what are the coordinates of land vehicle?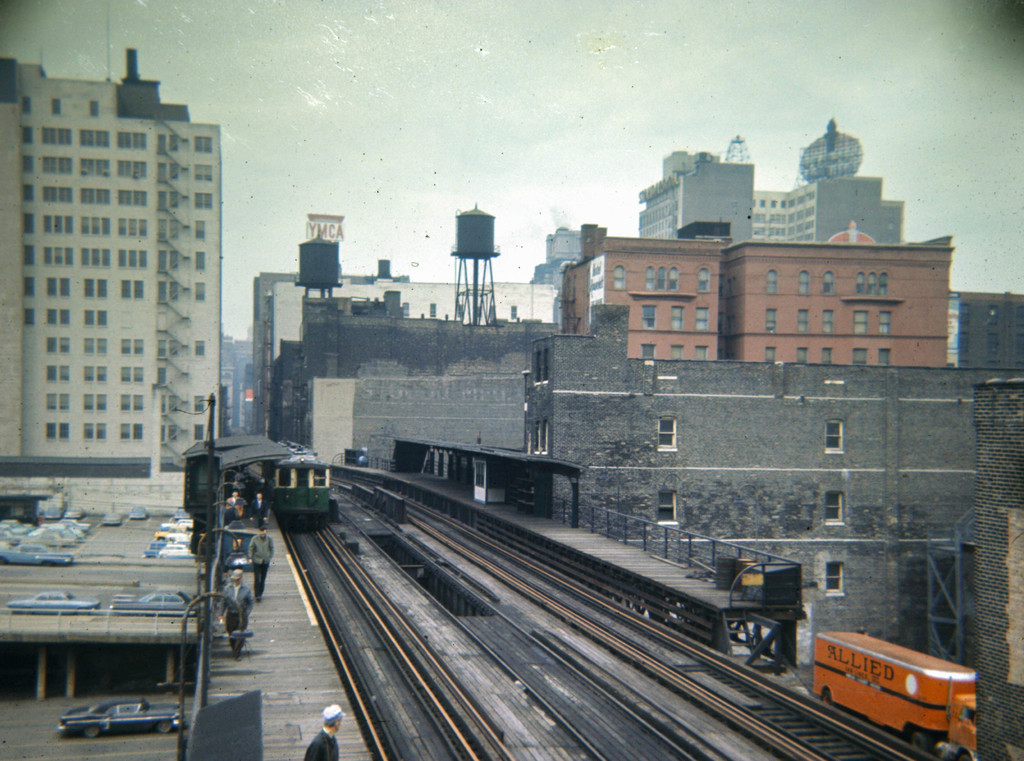
crop(112, 592, 198, 617).
